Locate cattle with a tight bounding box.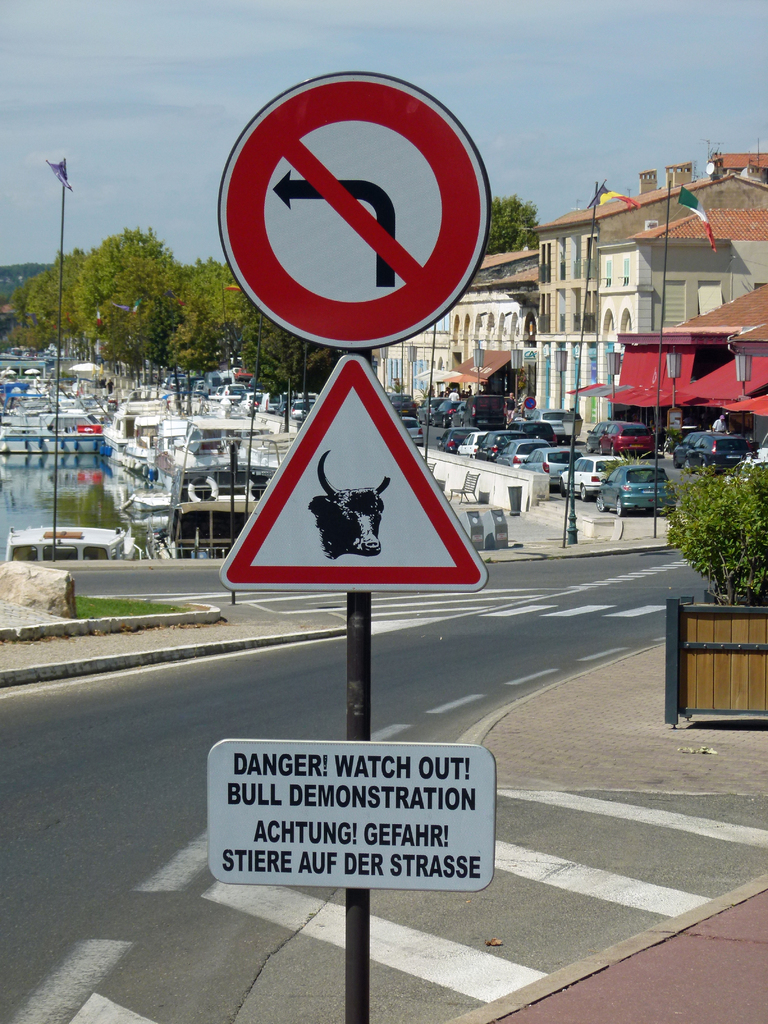
310 466 390 558.
